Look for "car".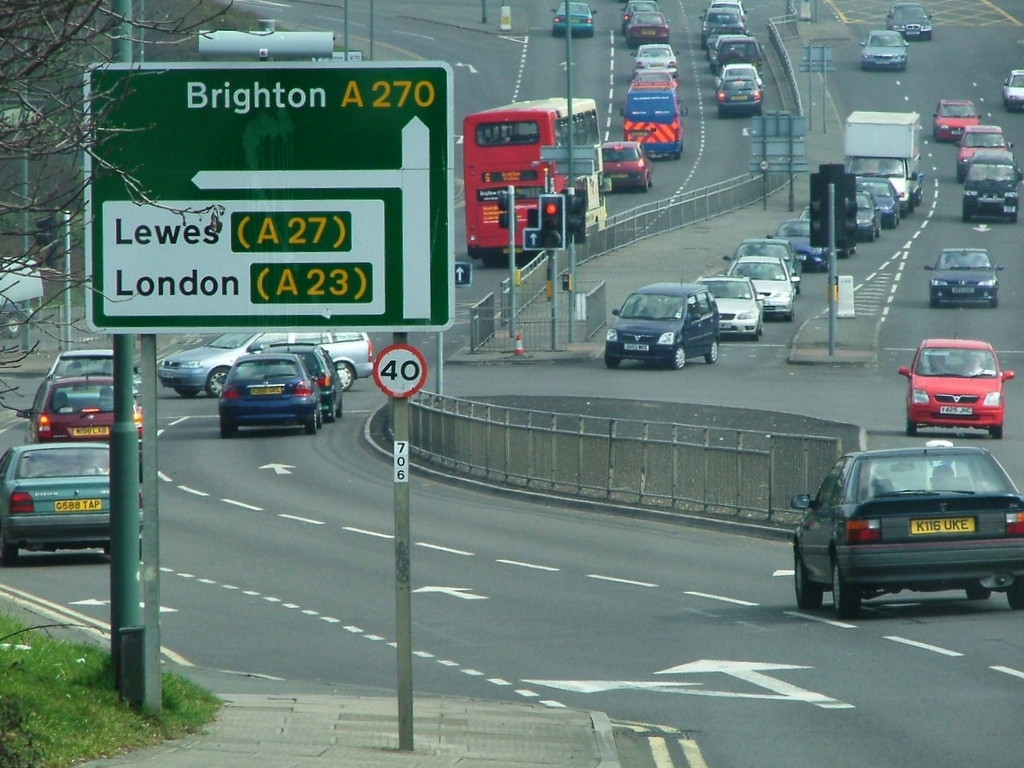
Found: [x1=1002, y1=70, x2=1023, y2=110].
